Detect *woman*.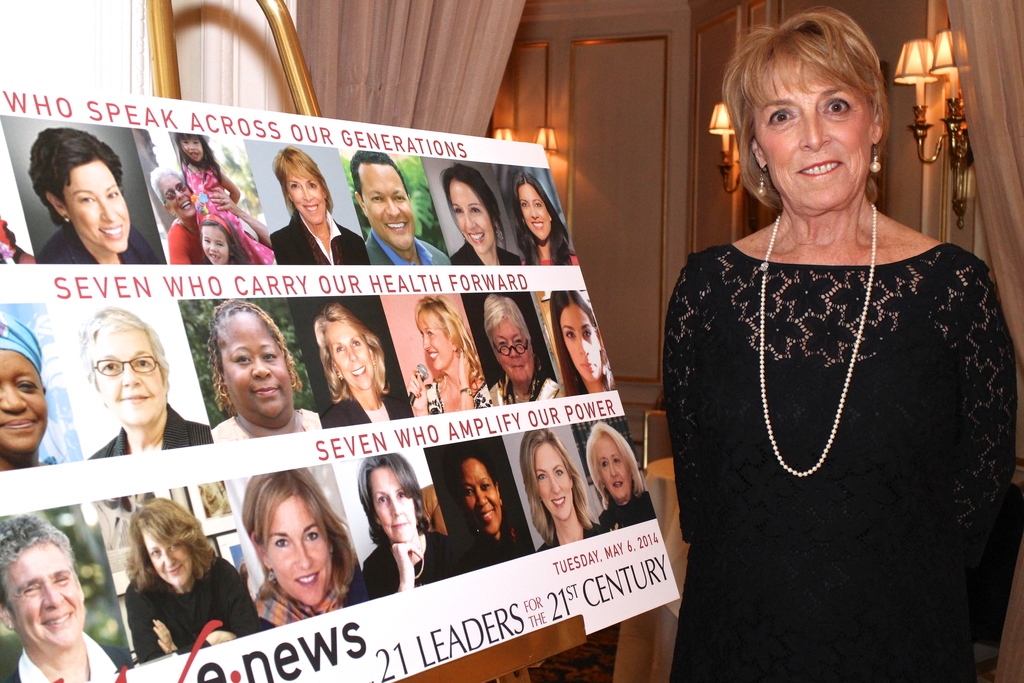
Detected at l=547, t=292, r=616, b=402.
